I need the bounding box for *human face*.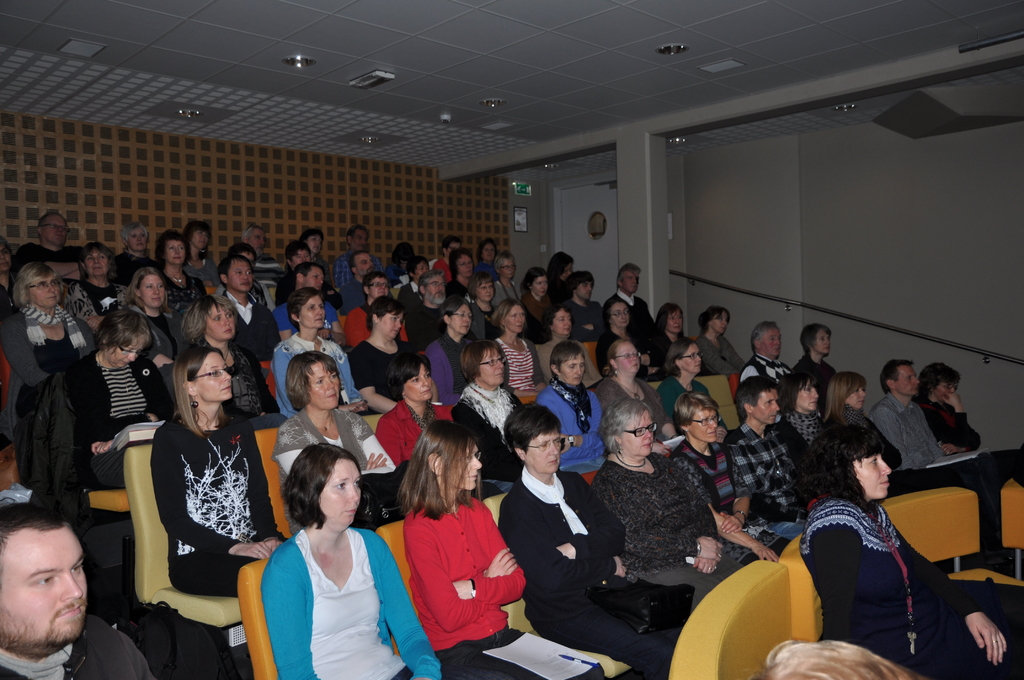
Here it is: rect(811, 328, 829, 353).
